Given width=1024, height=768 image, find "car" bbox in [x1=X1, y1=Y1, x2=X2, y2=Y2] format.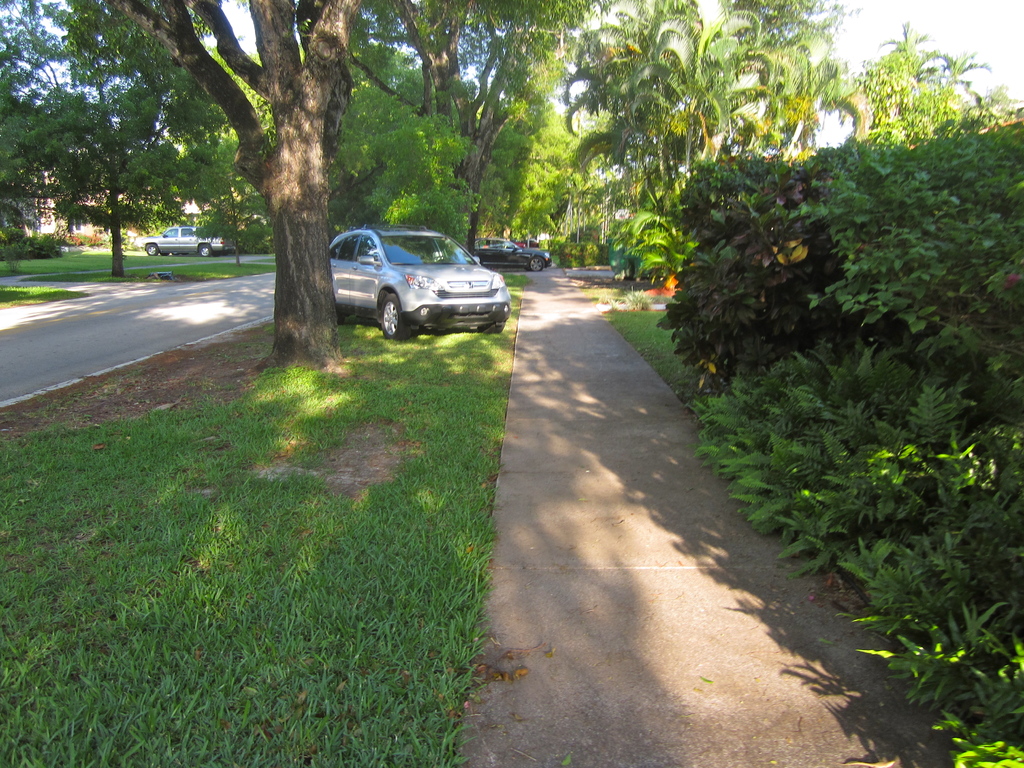
[x1=472, y1=239, x2=552, y2=277].
